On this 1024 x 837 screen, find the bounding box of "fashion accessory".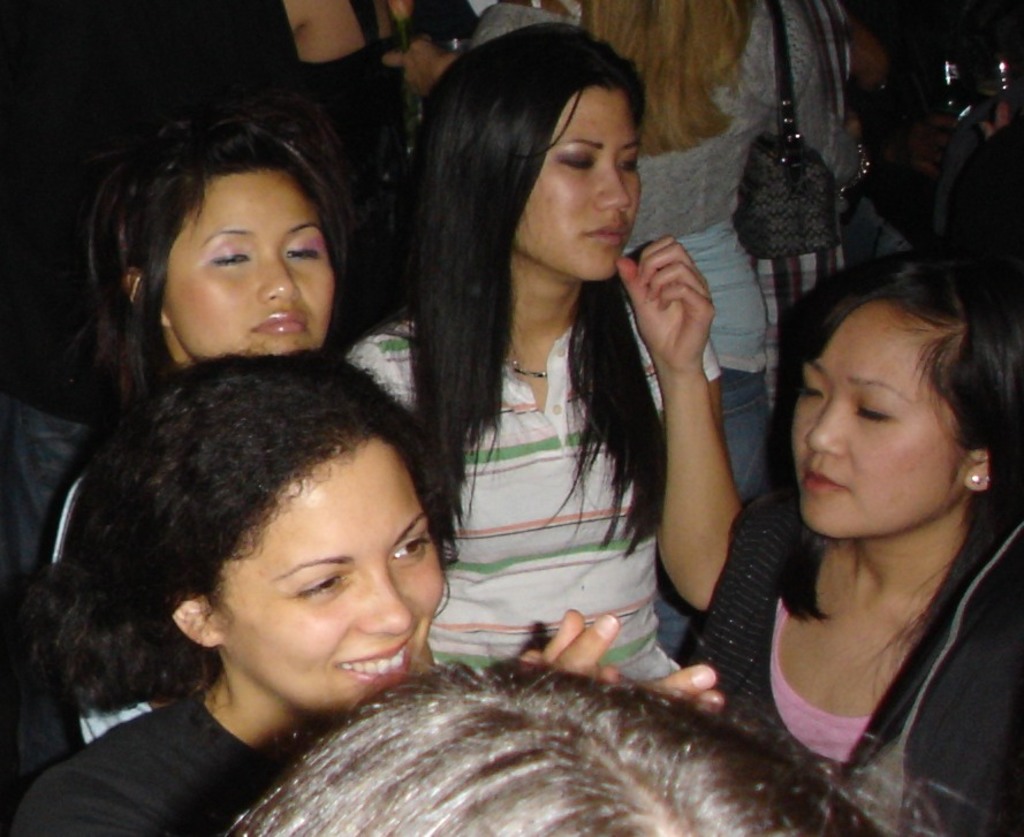
Bounding box: [494, 351, 554, 379].
